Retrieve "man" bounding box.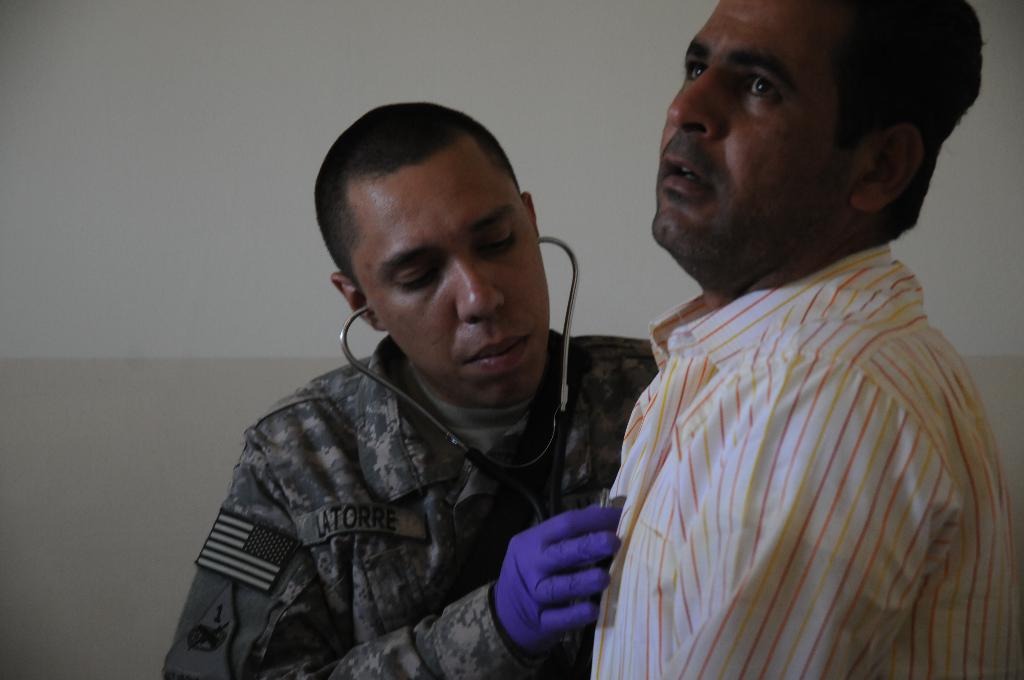
Bounding box: (left=162, top=104, right=662, bottom=679).
